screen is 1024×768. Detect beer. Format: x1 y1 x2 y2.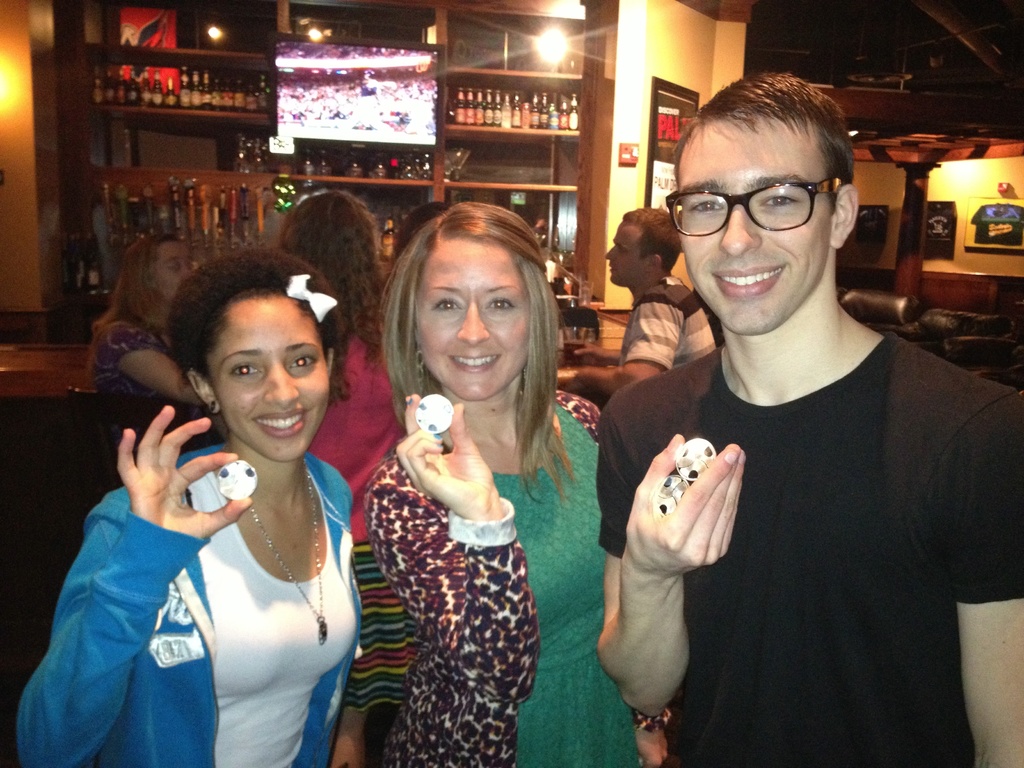
509 93 520 127.
